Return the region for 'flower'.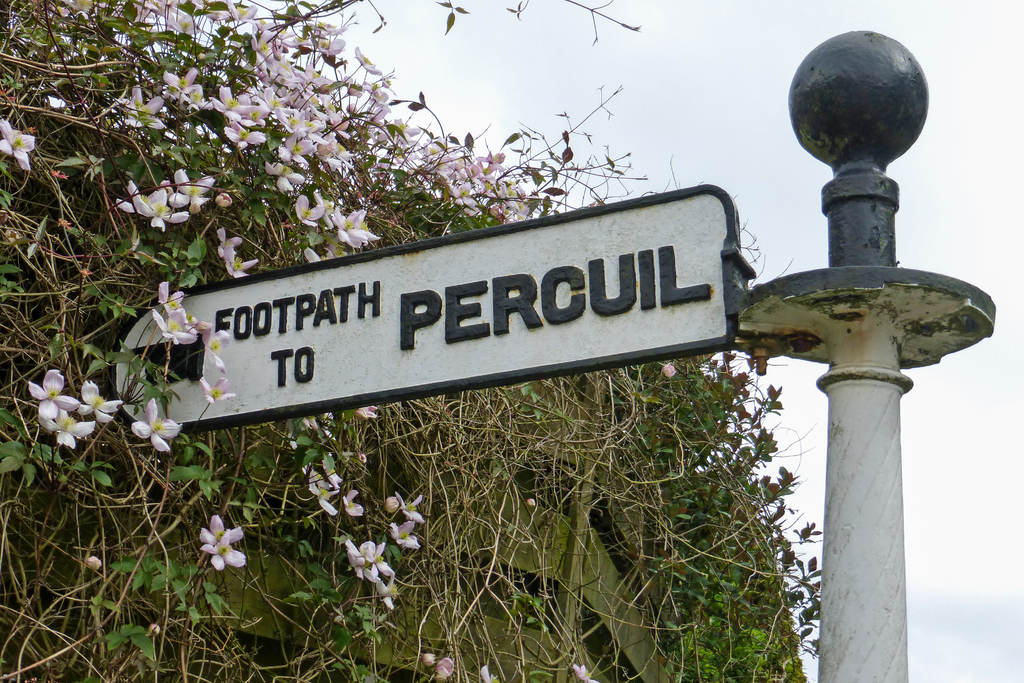
l=20, t=367, r=77, b=429.
